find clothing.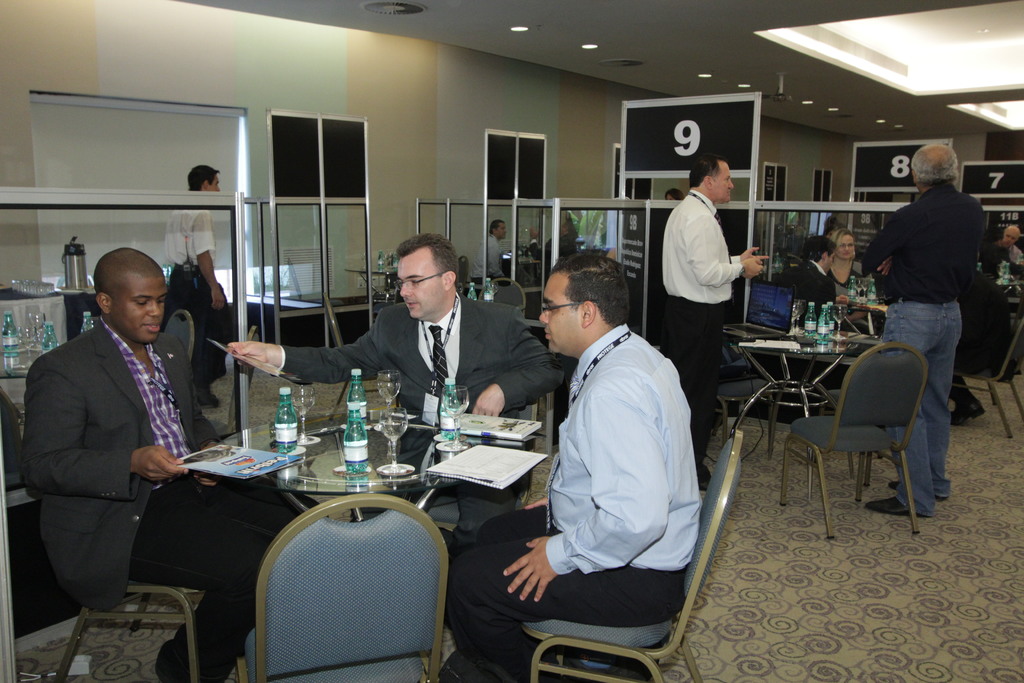
box(264, 285, 559, 518).
